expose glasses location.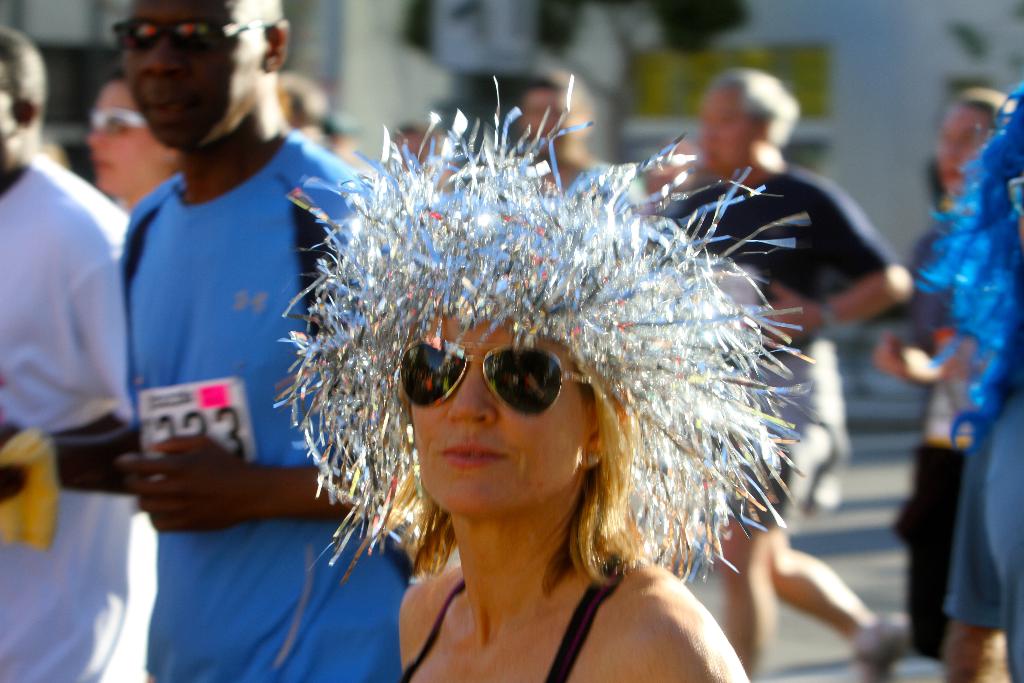
Exposed at 397, 339, 596, 416.
